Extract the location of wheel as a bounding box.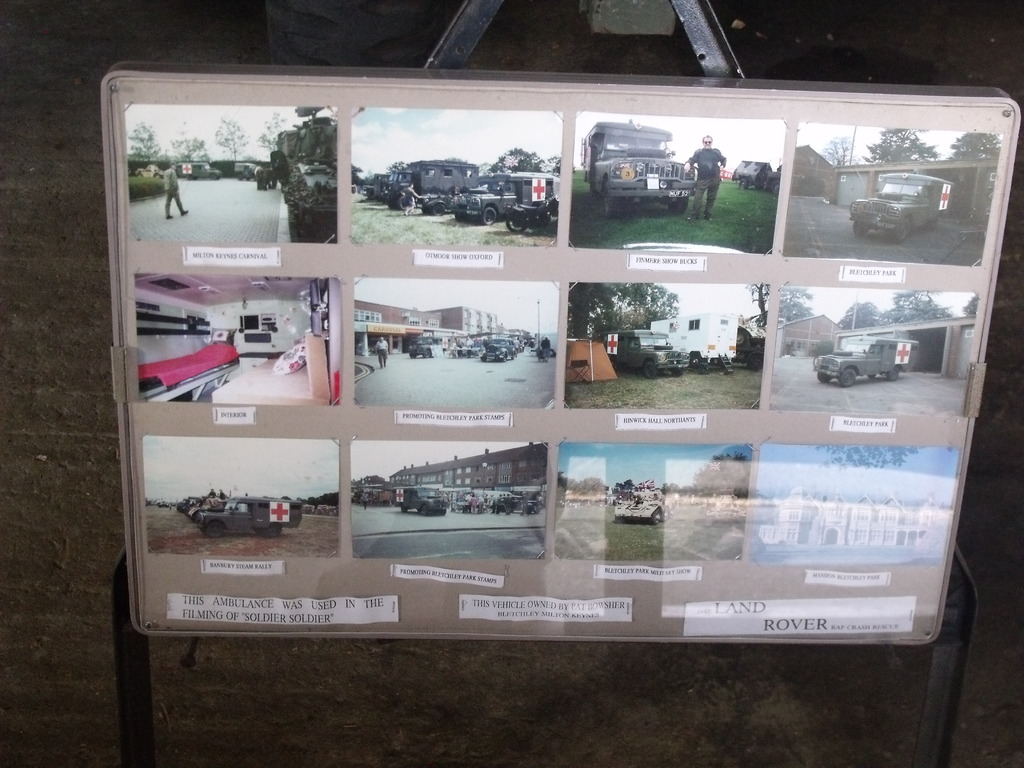
l=651, t=509, r=660, b=525.
